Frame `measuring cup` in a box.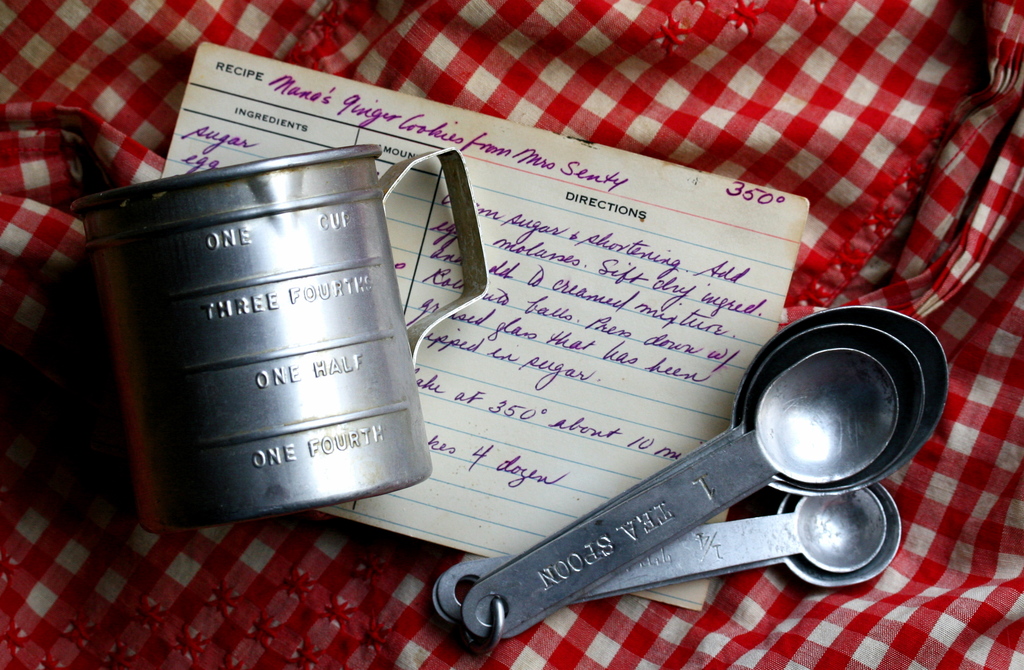
pyautogui.locateOnScreen(71, 157, 462, 514).
